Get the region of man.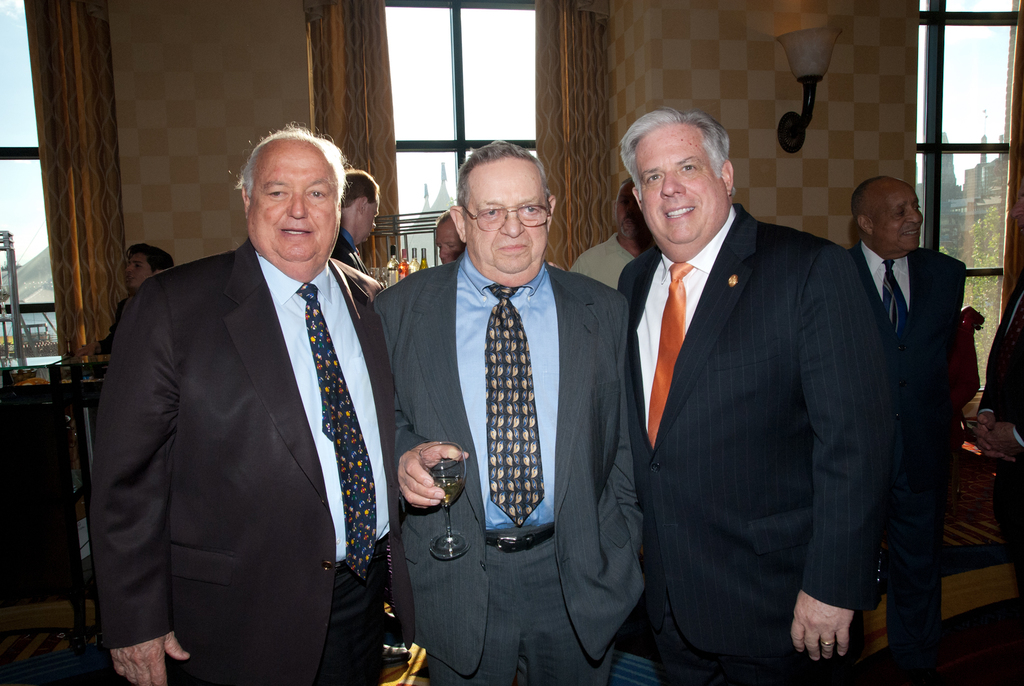
[334, 165, 379, 271].
